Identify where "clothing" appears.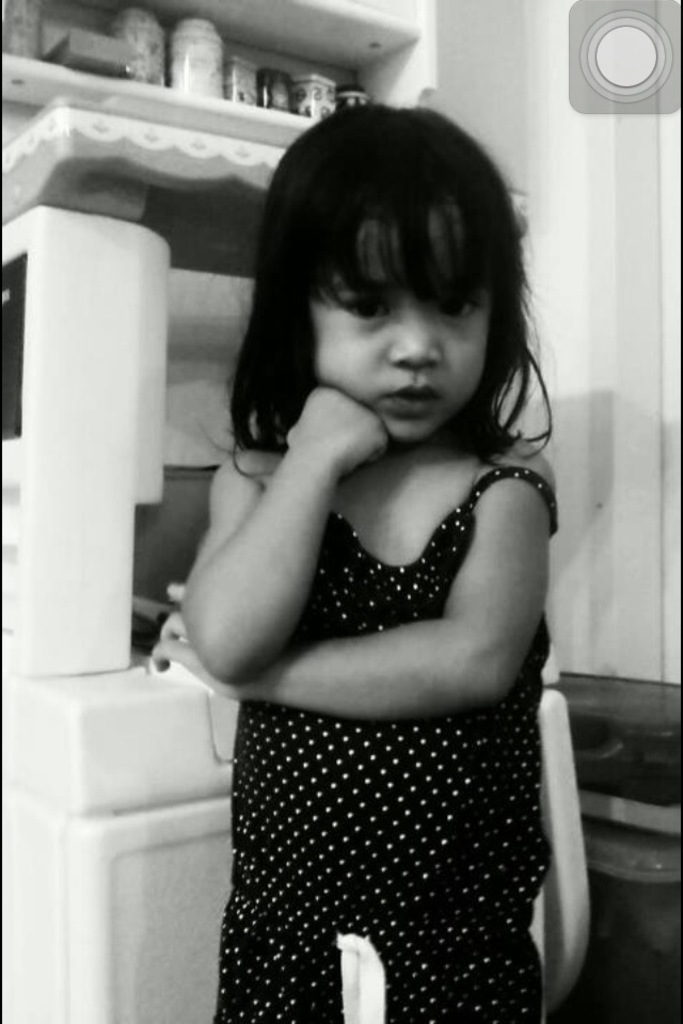
Appears at (left=209, top=412, right=585, bottom=979).
